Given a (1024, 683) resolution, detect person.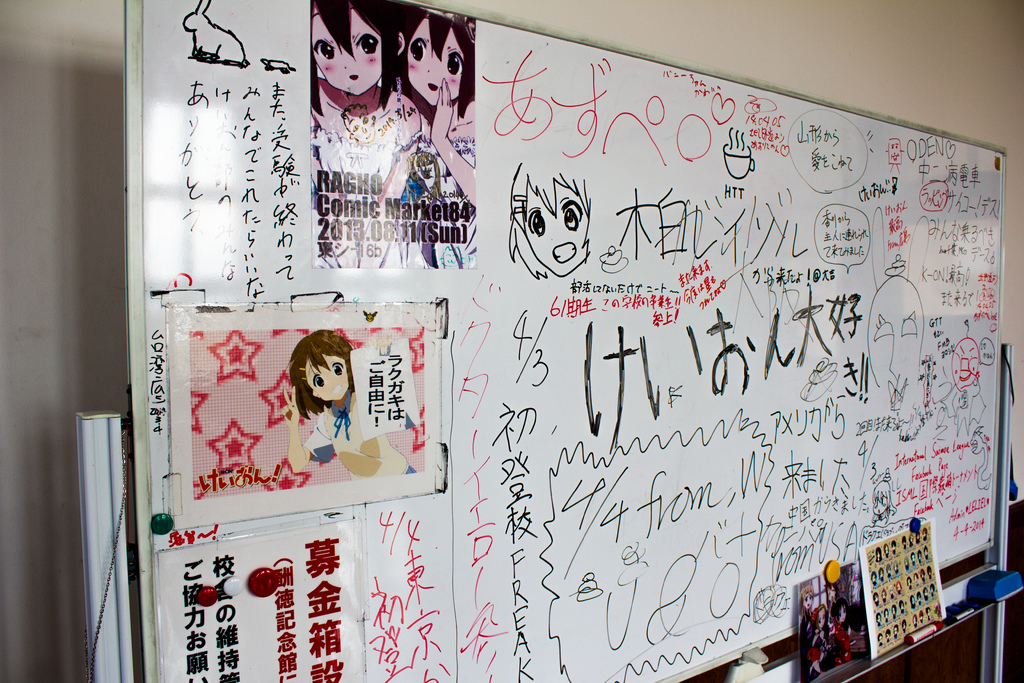
region(399, 9, 477, 276).
